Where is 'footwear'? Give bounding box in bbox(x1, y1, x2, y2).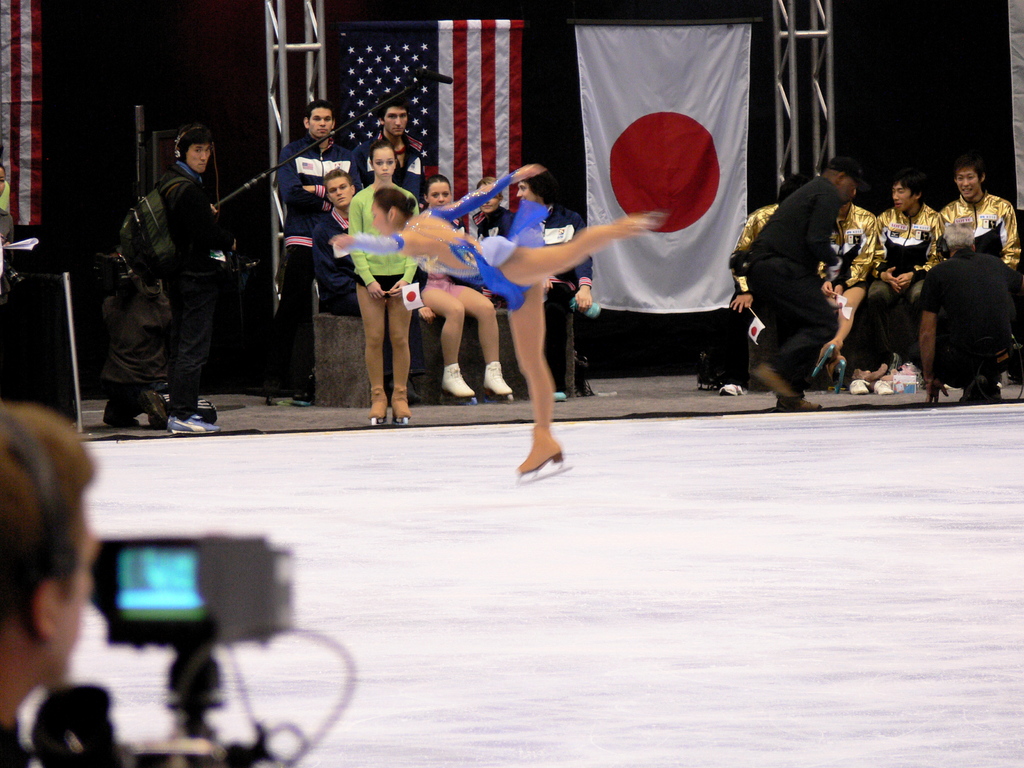
bbox(390, 383, 412, 417).
